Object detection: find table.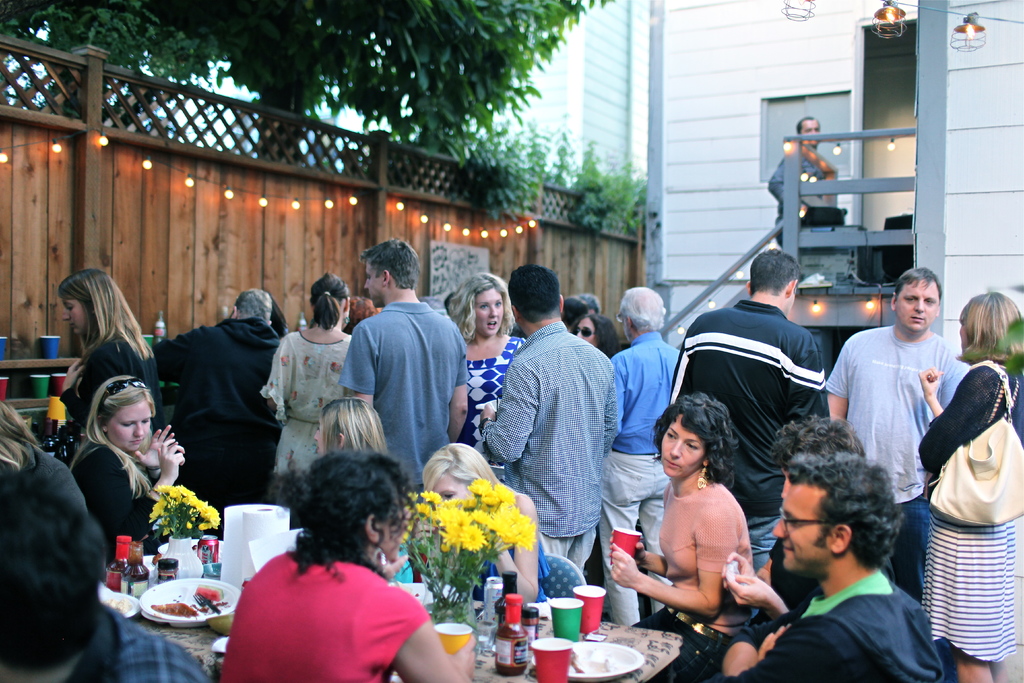
Rect(217, 599, 684, 682).
